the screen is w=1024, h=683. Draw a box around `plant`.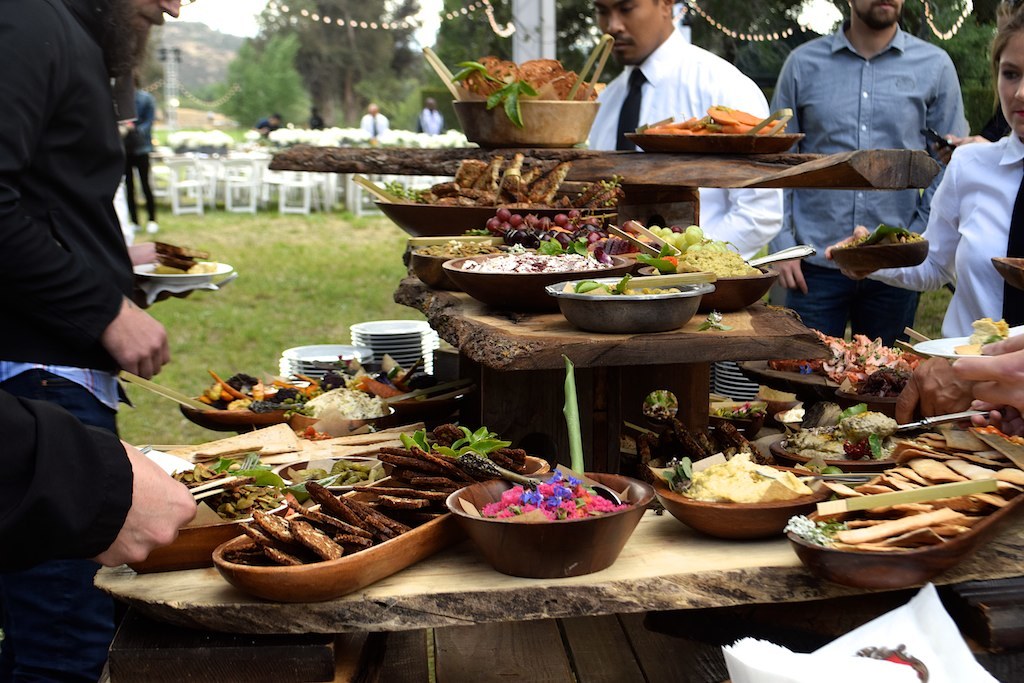
495,72,535,119.
